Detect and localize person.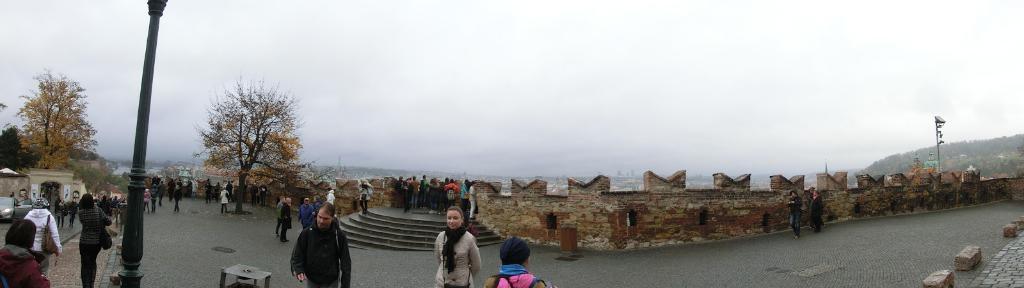
Localized at {"x1": 77, "y1": 191, "x2": 116, "y2": 287}.
